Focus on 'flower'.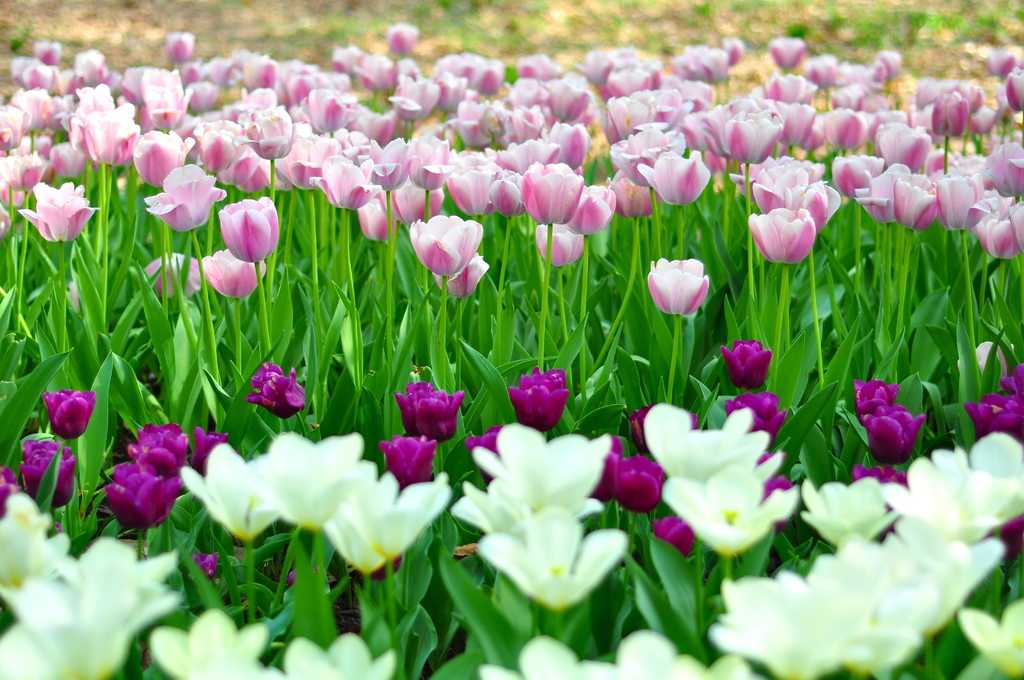
Focused at left=957, top=606, right=1023, bottom=679.
